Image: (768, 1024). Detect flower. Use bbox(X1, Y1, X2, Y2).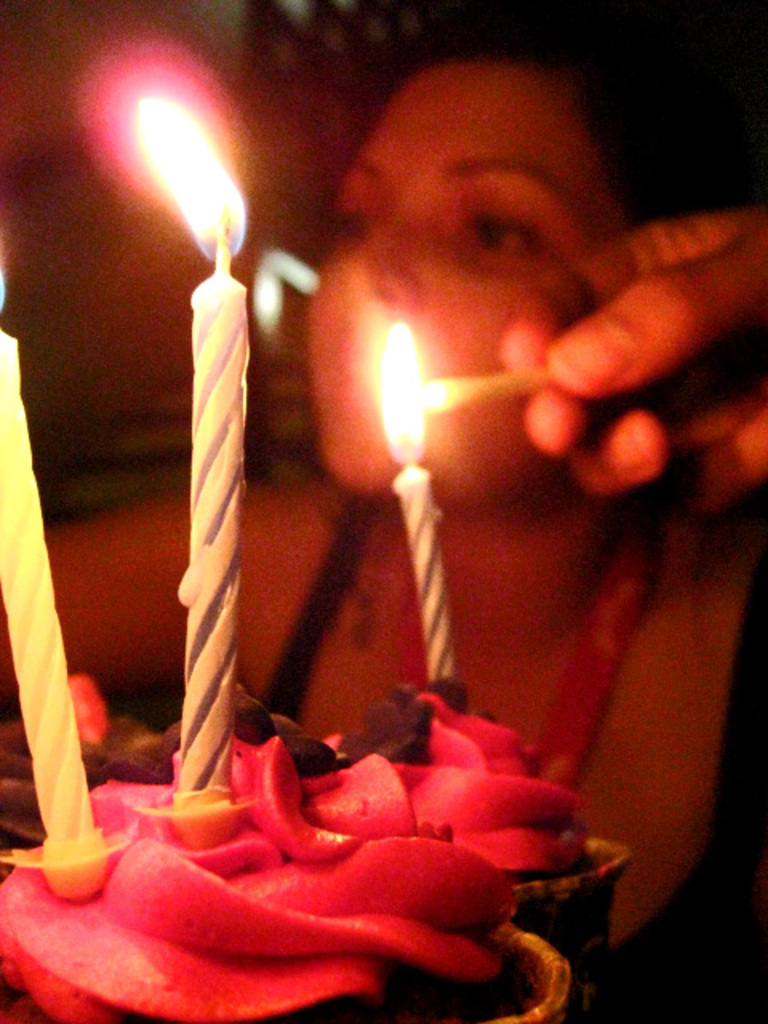
bbox(392, 680, 598, 870).
